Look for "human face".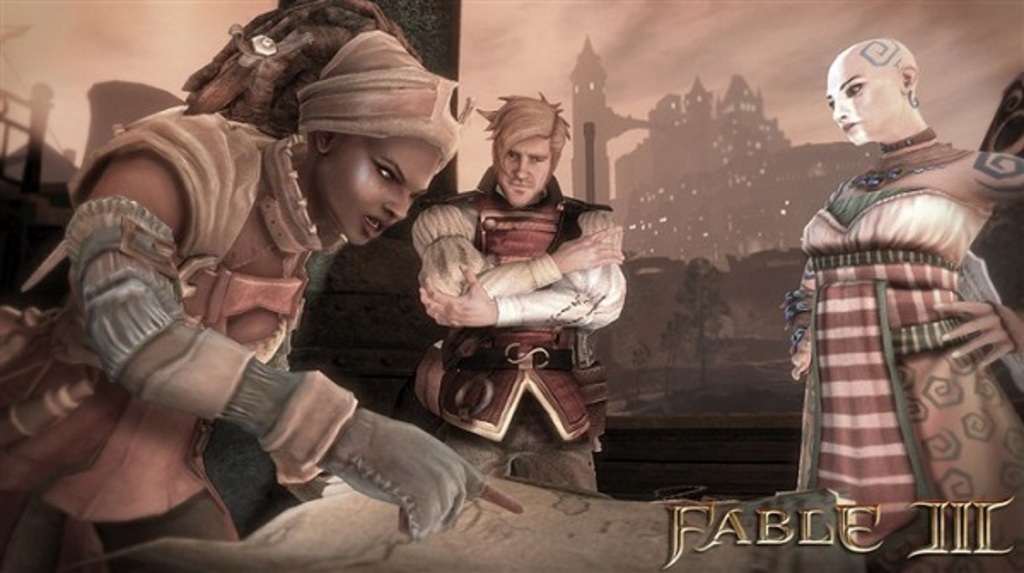
Found: locate(497, 138, 551, 208).
